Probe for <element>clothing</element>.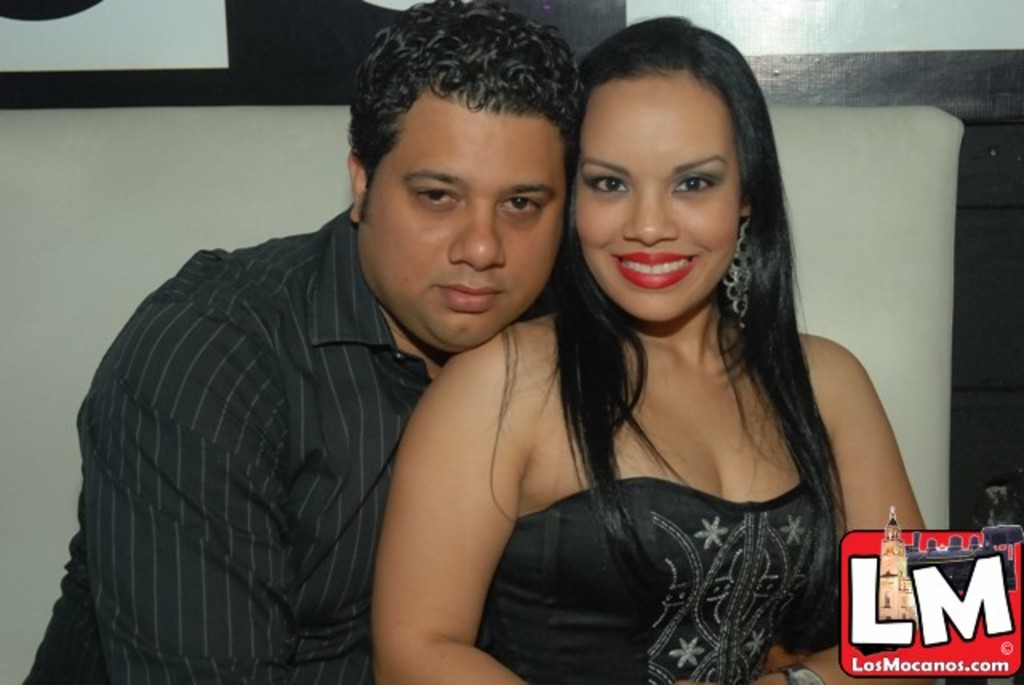
Probe result: 107, 170, 659, 658.
